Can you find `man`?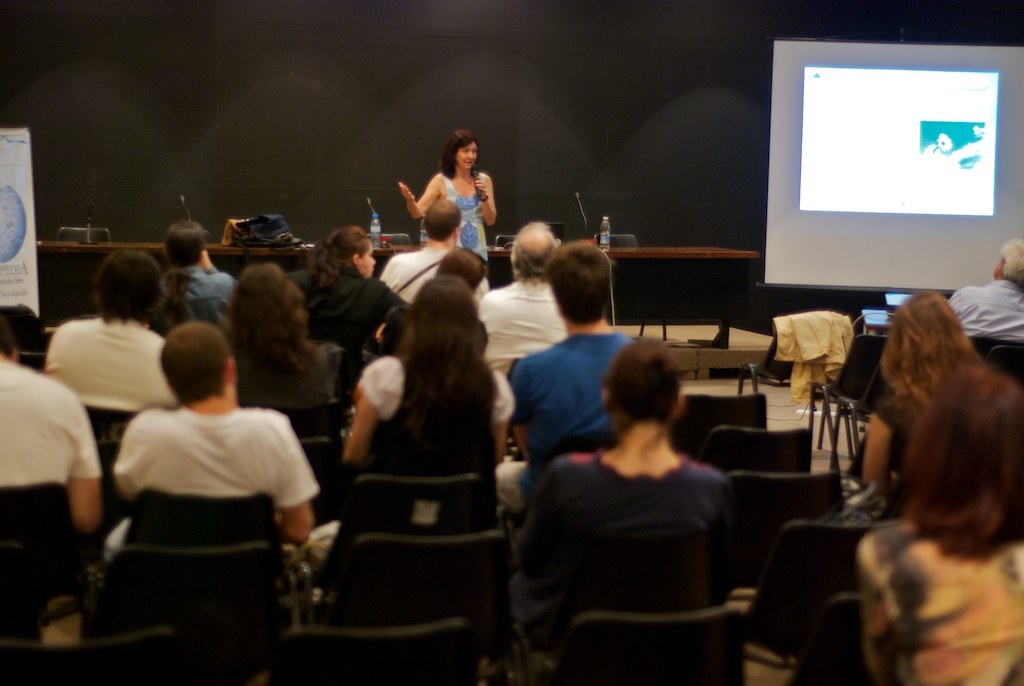
Yes, bounding box: pyautogui.locateOnScreen(0, 300, 102, 548).
